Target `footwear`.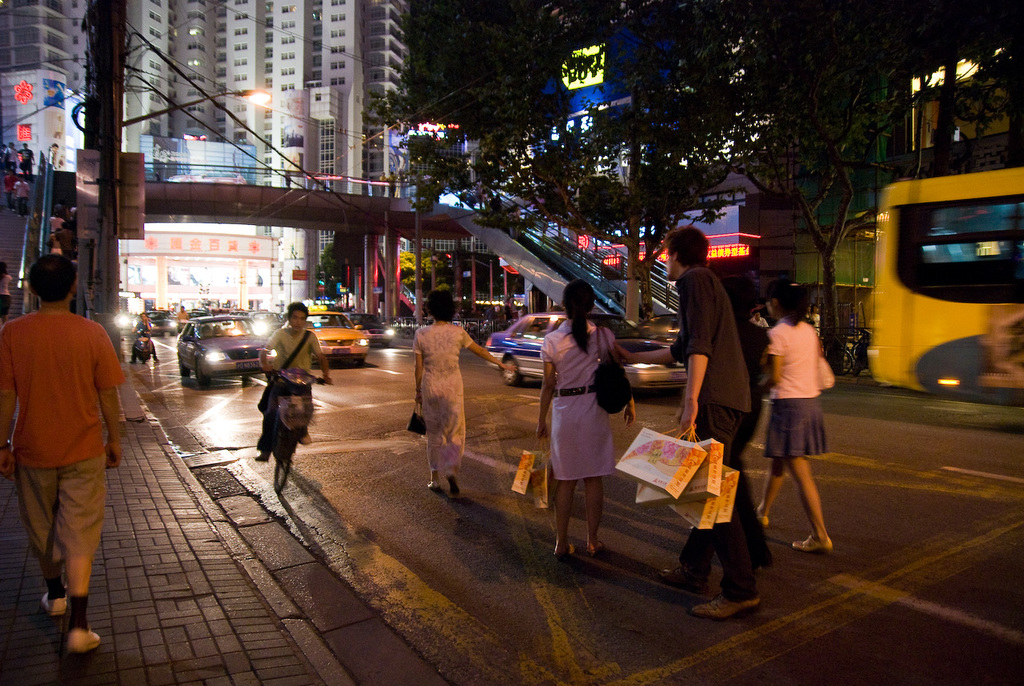
Target region: (302, 431, 311, 445).
